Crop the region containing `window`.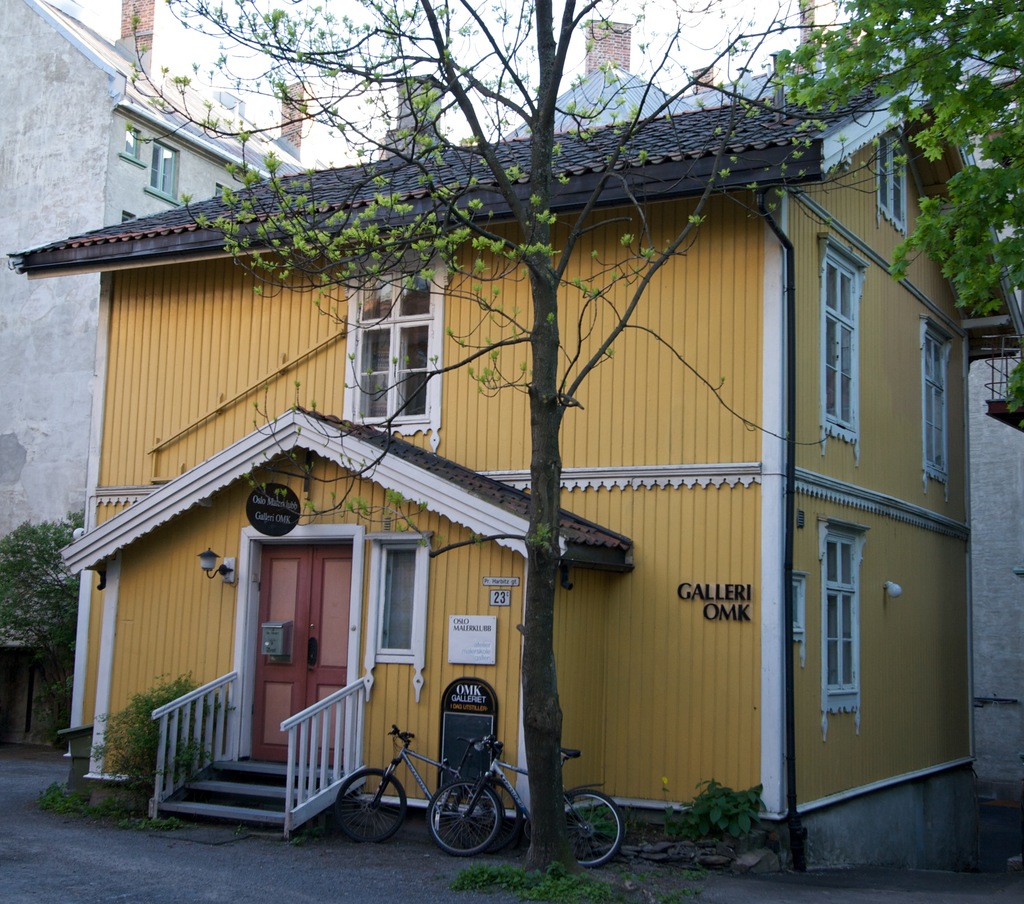
Crop region: x1=824, y1=236, x2=869, y2=473.
